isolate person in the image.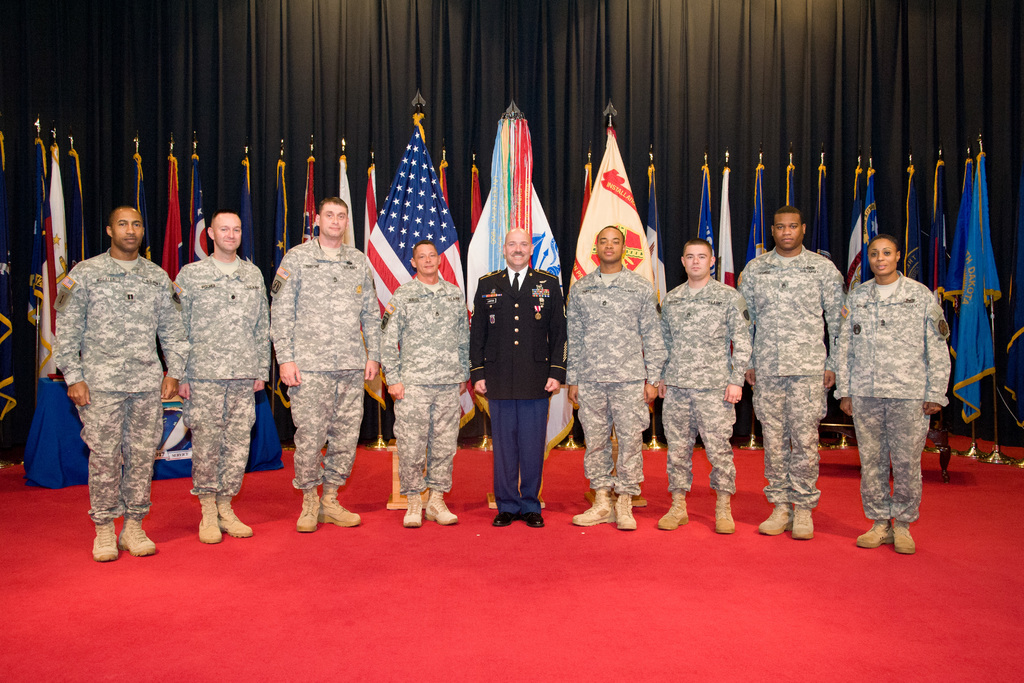
Isolated region: crop(850, 210, 953, 564).
